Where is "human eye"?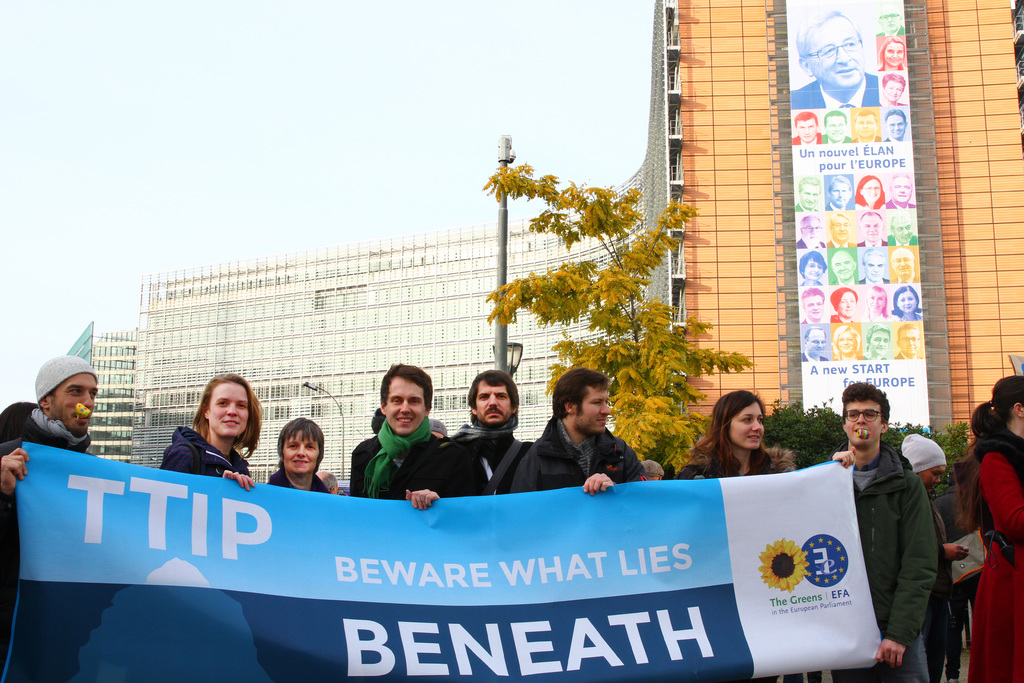
844:188:846:194.
